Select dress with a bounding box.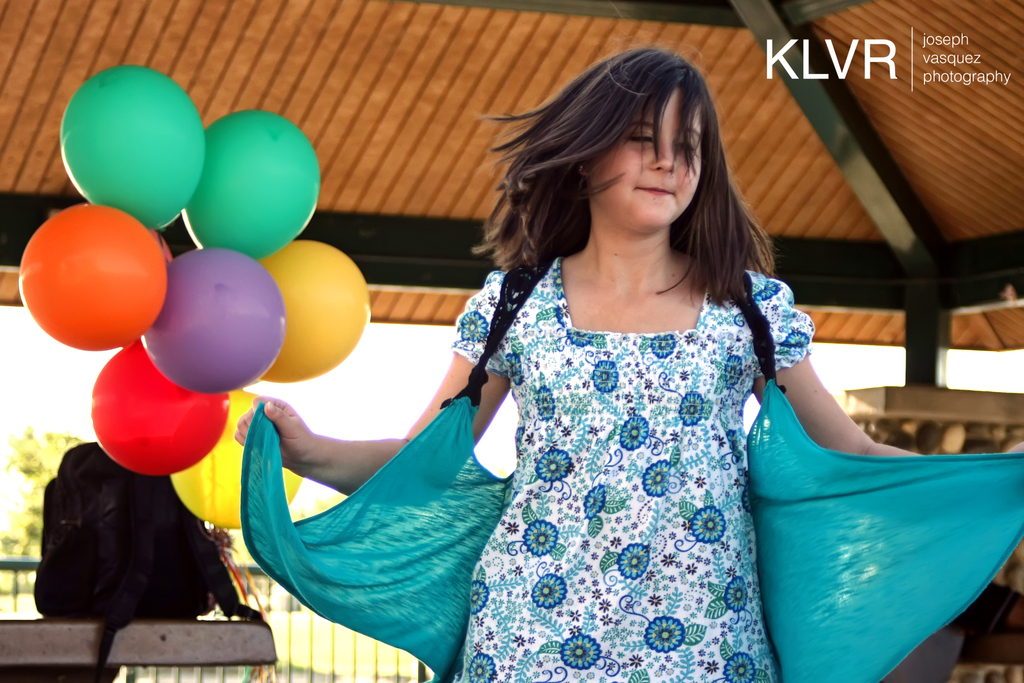
pyautogui.locateOnScreen(451, 261, 816, 682).
